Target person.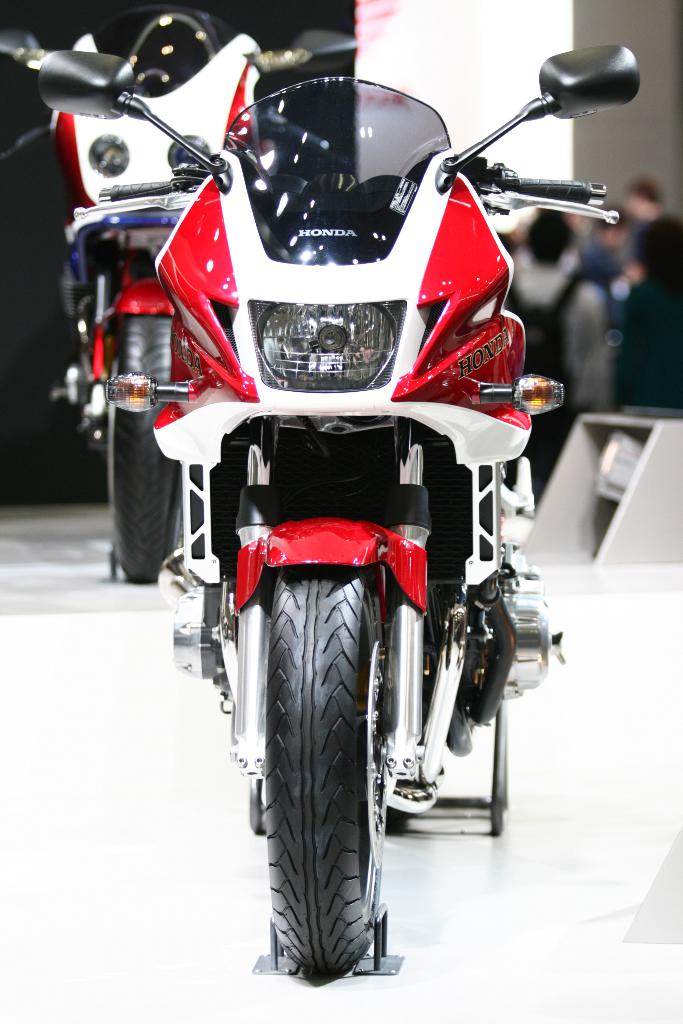
Target region: Rect(618, 171, 682, 408).
